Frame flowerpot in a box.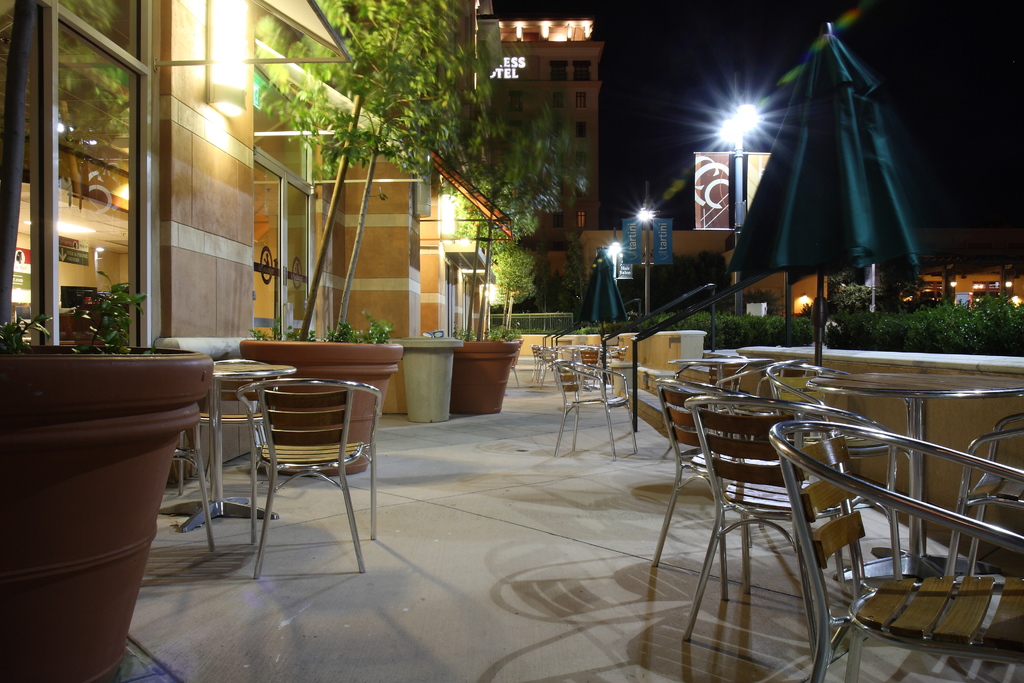
x1=12, y1=345, x2=176, y2=652.
